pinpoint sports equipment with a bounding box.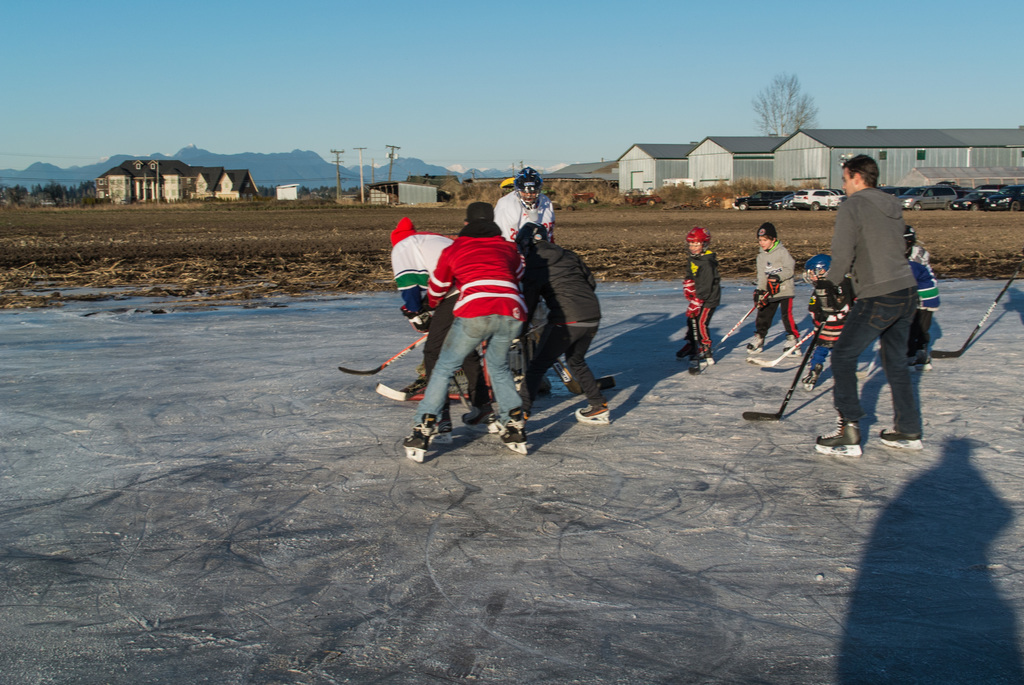
rect(883, 428, 927, 454).
